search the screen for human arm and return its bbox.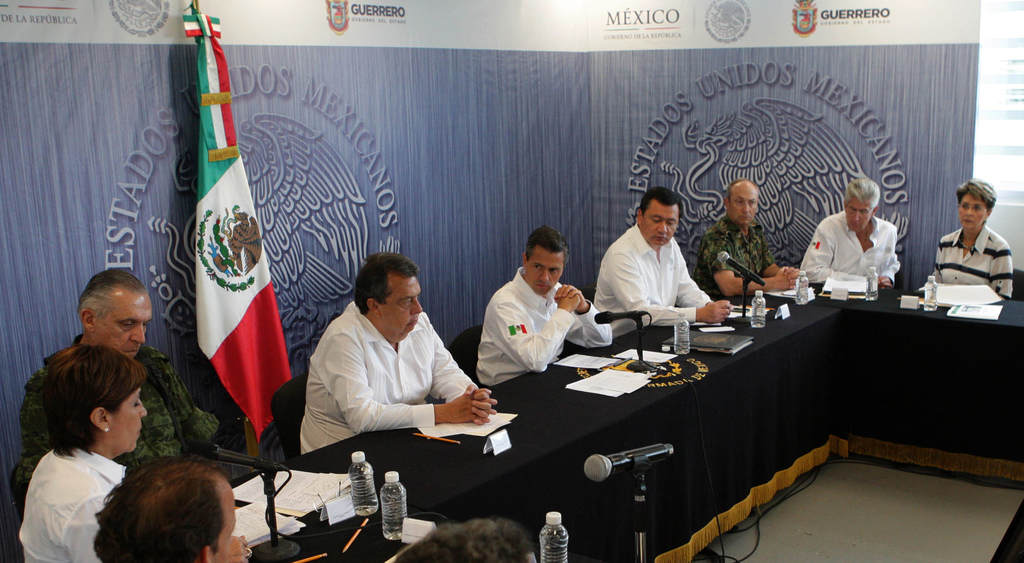
Found: box=[336, 335, 500, 439].
